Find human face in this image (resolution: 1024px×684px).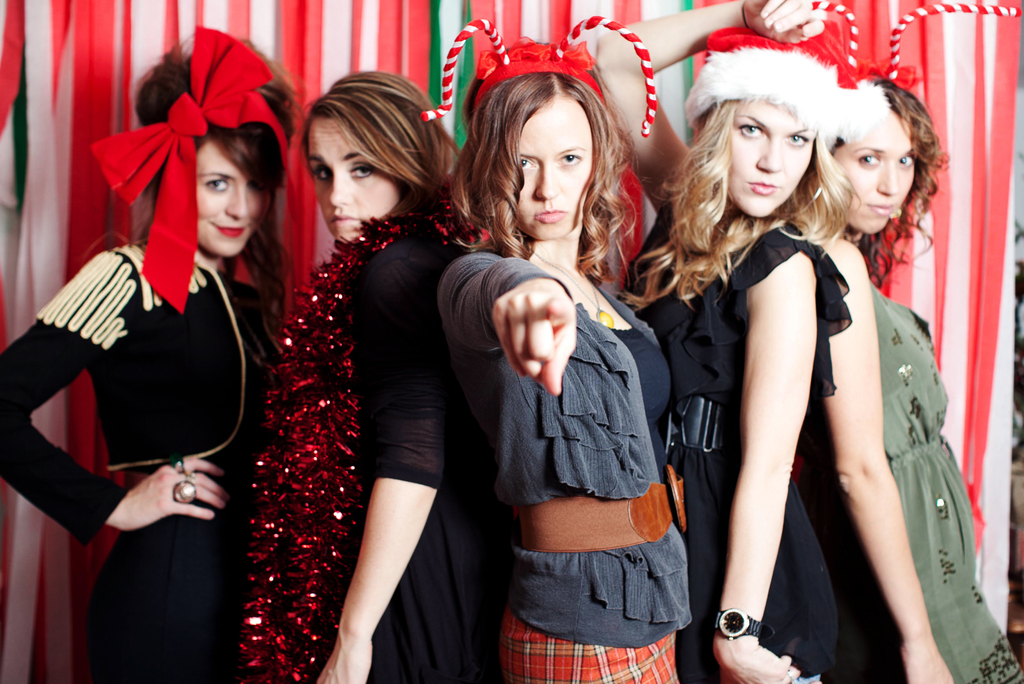
[832,108,920,234].
